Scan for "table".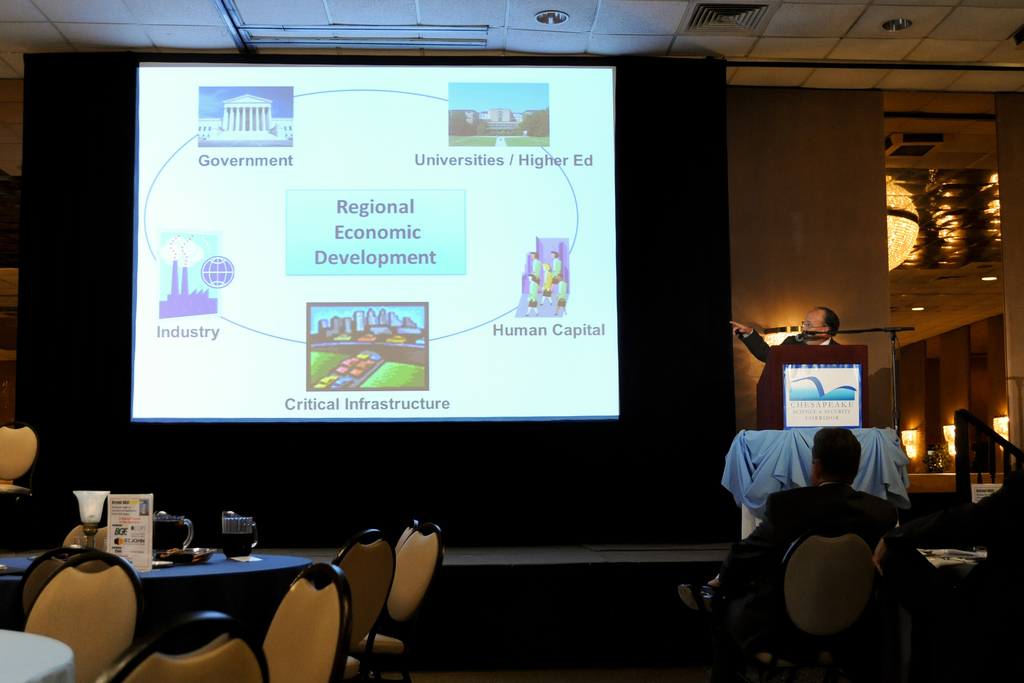
Scan result: 37:531:369:682.
